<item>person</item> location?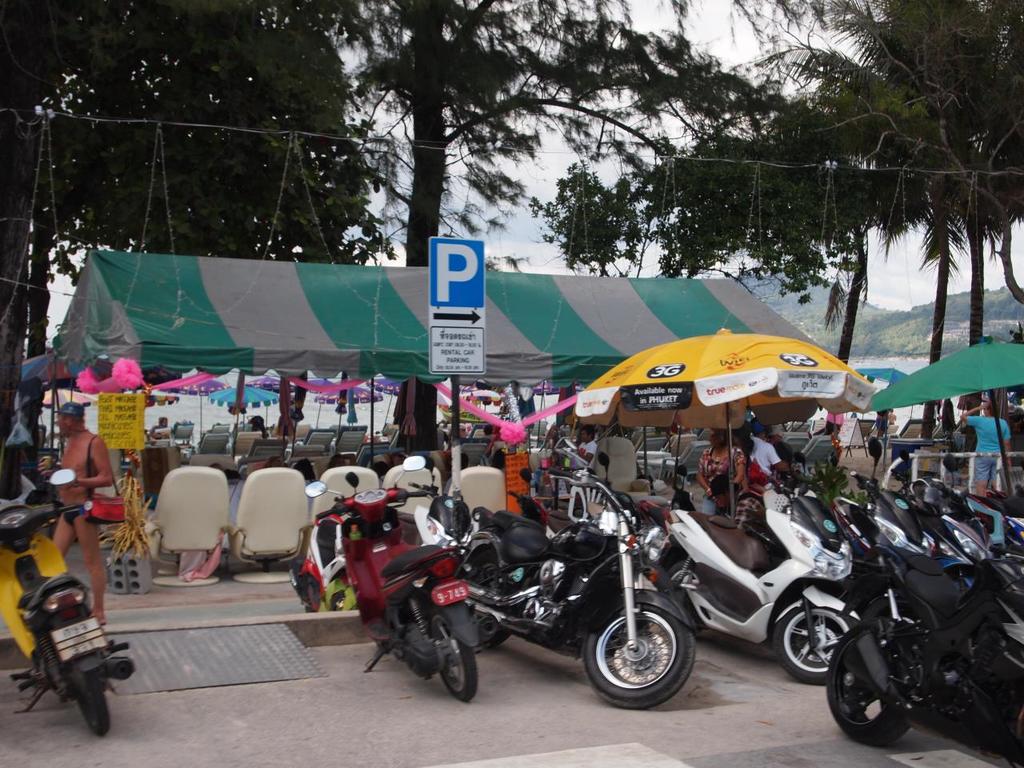
150,414,171,436
